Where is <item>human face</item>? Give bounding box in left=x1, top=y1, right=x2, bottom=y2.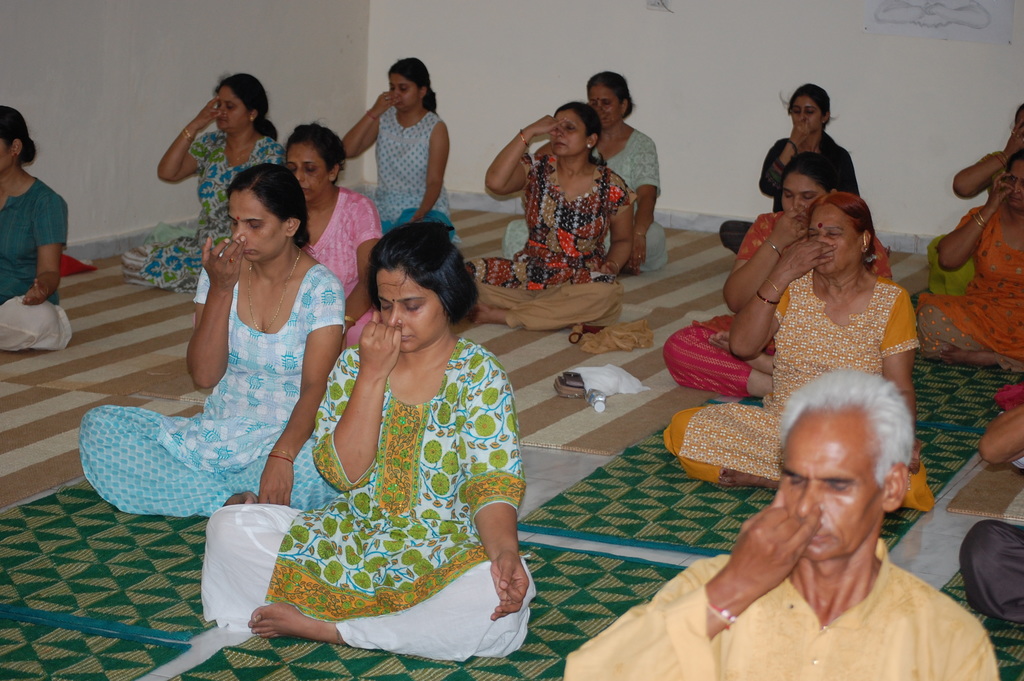
left=781, top=171, right=827, bottom=222.
